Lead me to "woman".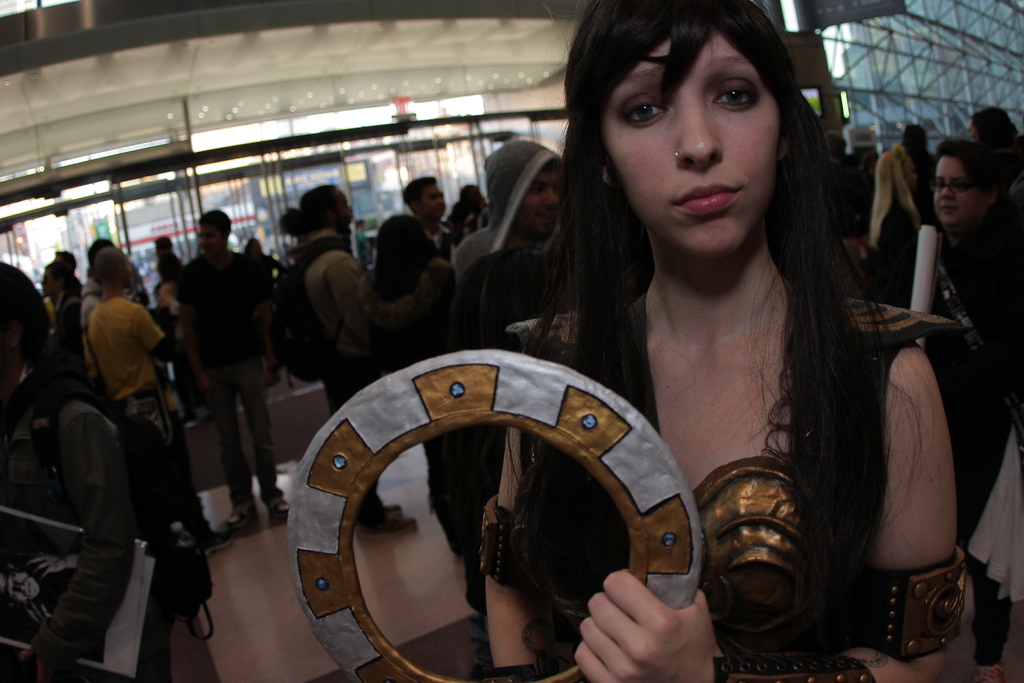
Lead to 461 24 954 673.
